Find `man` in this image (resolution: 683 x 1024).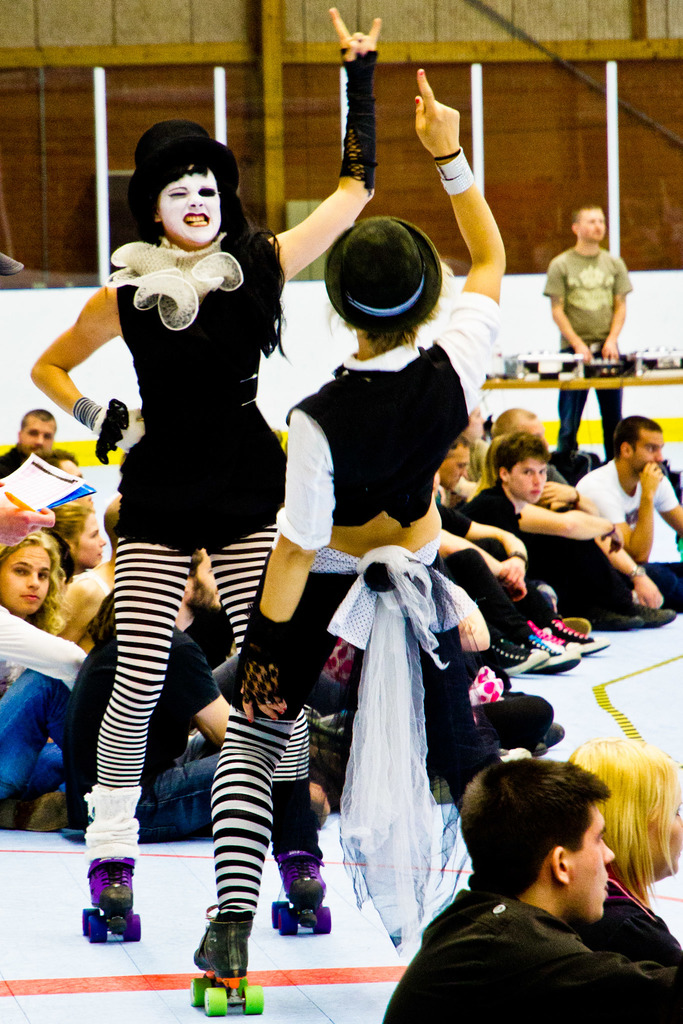
bbox=(0, 410, 60, 477).
